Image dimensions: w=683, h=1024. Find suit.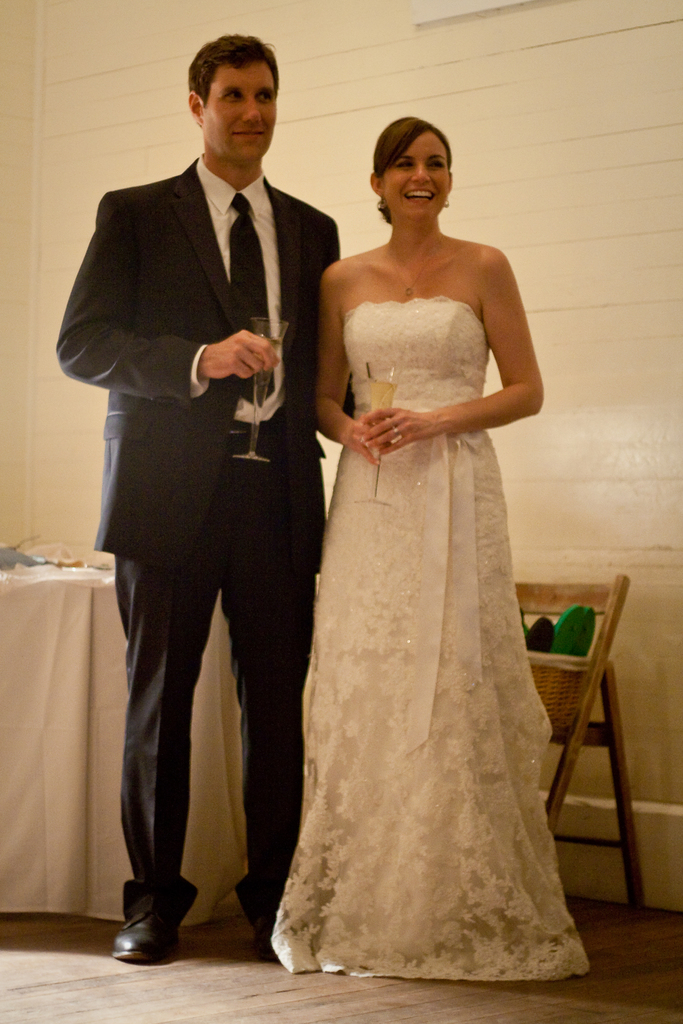
{"x1": 85, "y1": 33, "x2": 336, "y2": 1009}.
